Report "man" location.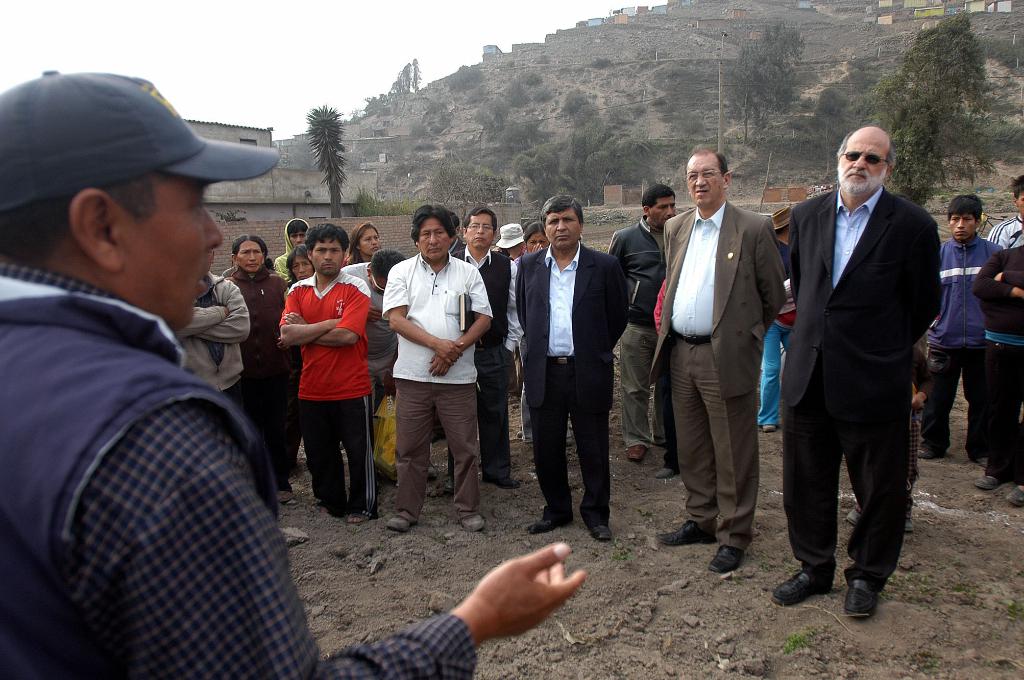
Report: box(772, 127, 941, 619).
